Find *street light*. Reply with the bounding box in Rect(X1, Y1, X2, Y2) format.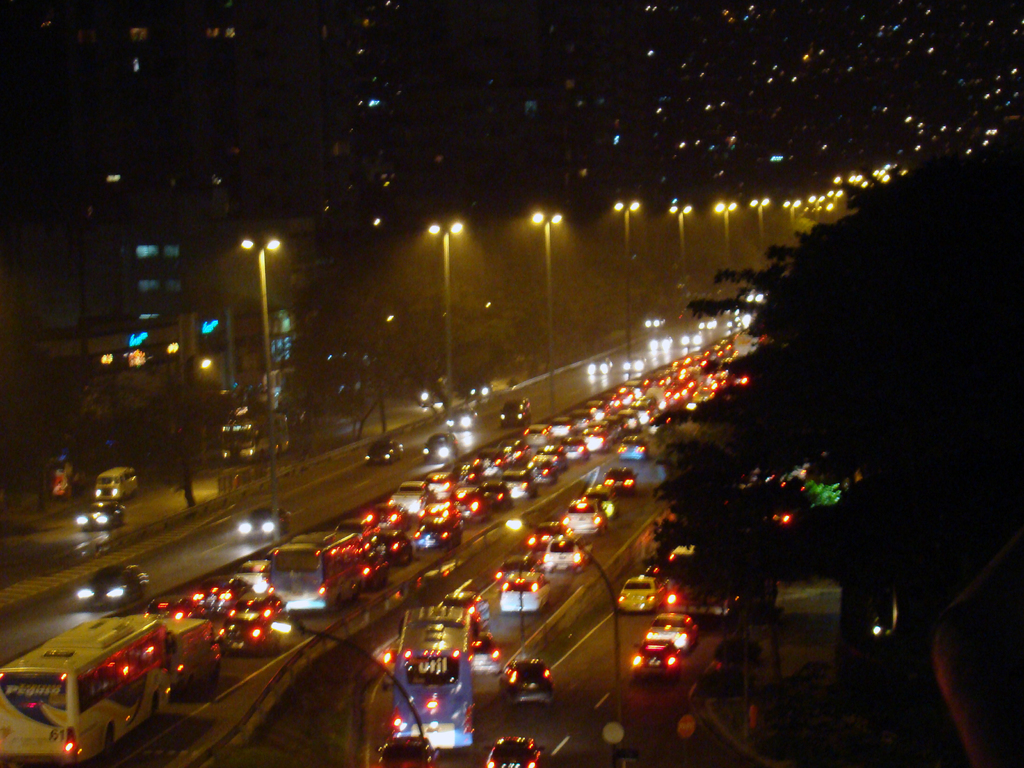
Rect(749, 198, 768, 238).
